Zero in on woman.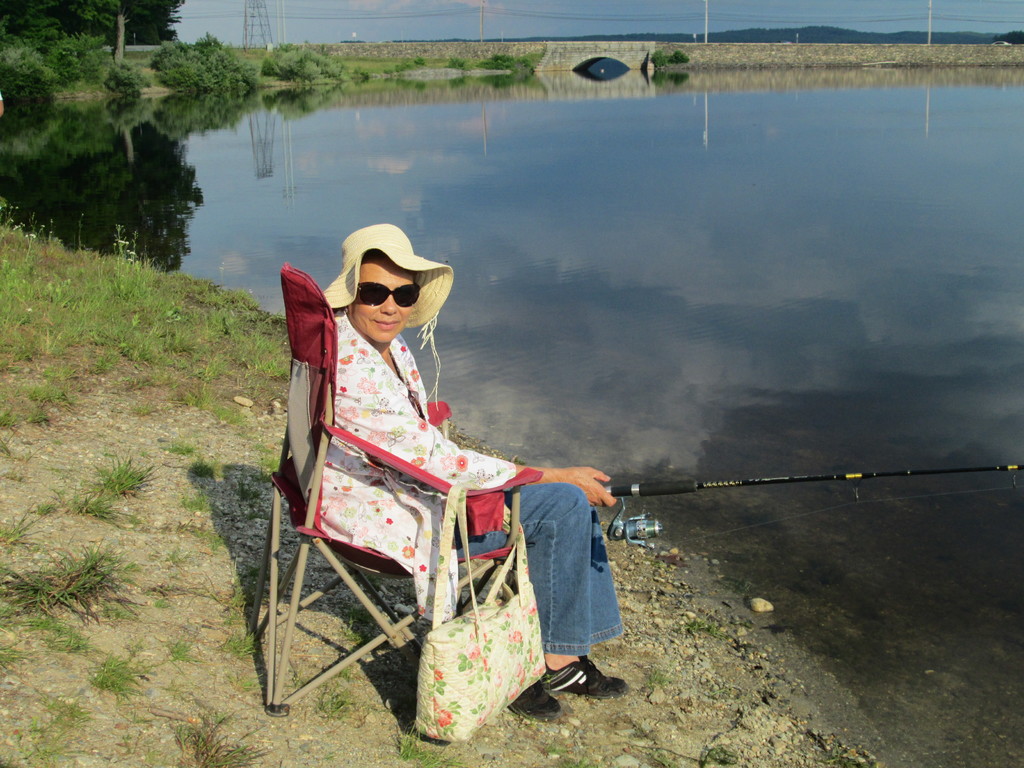
Zeroed in: Rect(300, 207, 598, 682).
